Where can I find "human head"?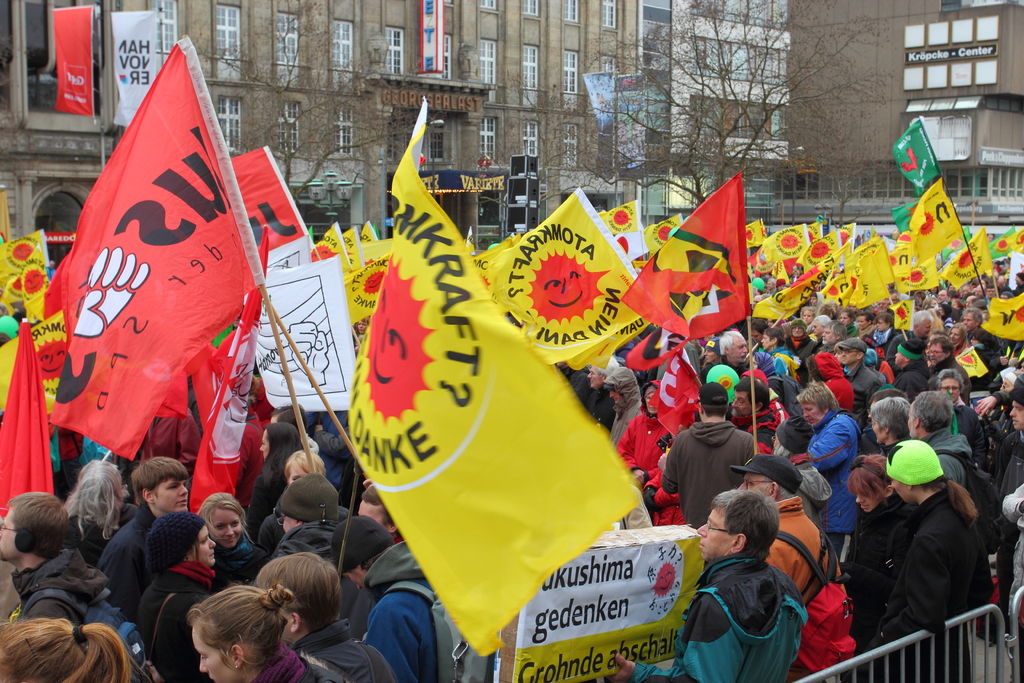
You can find it at l=925, t=339, r=959, b=364.
